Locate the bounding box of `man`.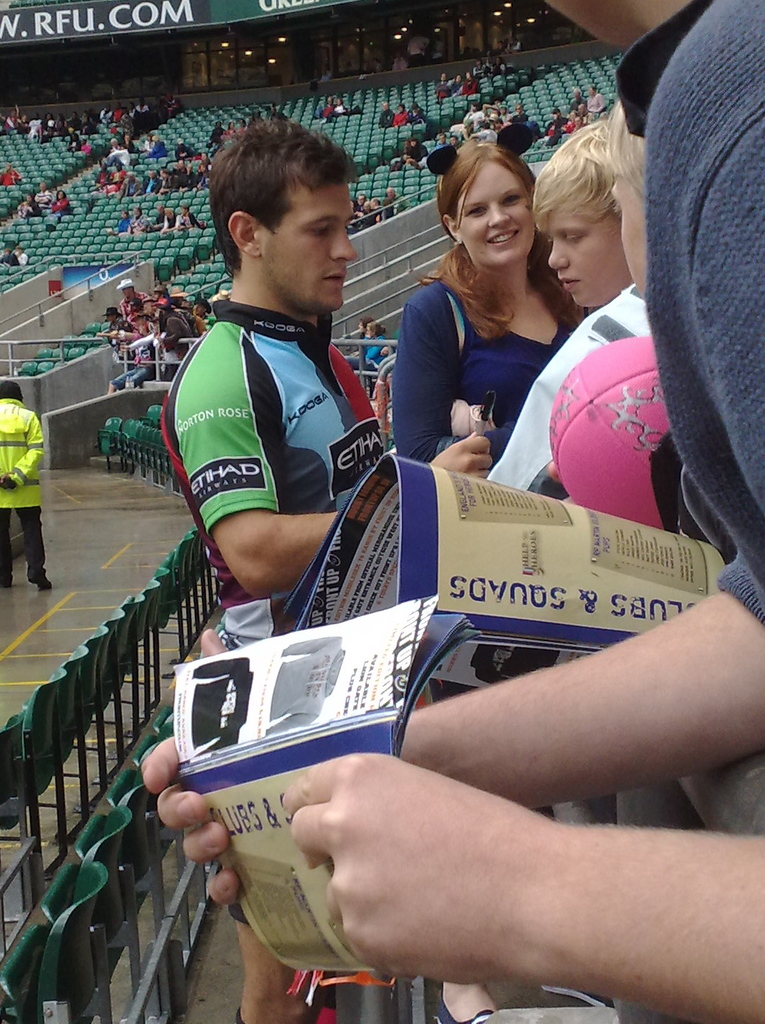
Bounding box: 153:113:385:1023.
